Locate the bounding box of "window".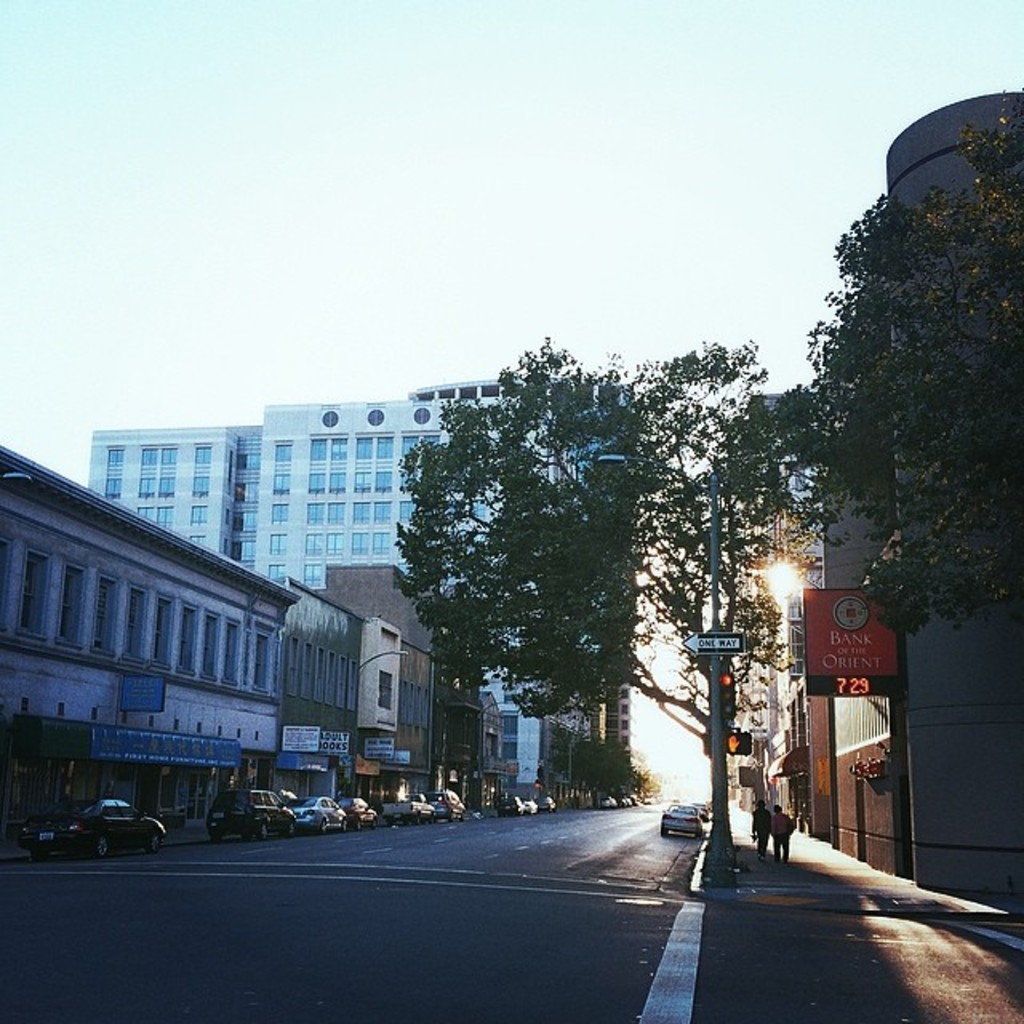
Bounding box: BBox(267, 566, 285, 582).
